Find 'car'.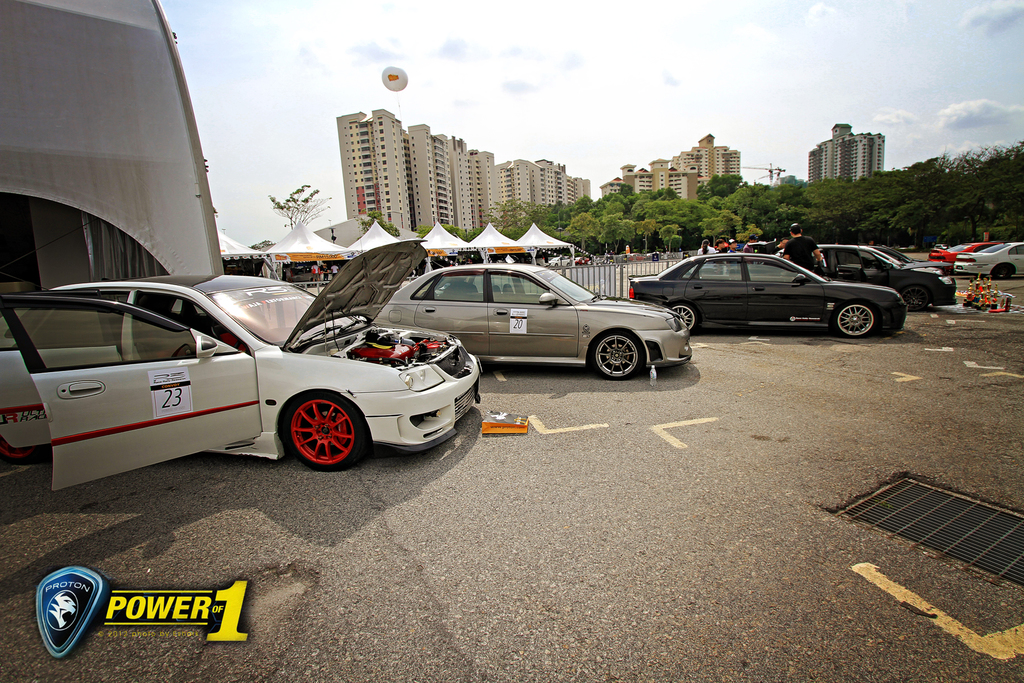
rect(630, 250, 910, 333).
